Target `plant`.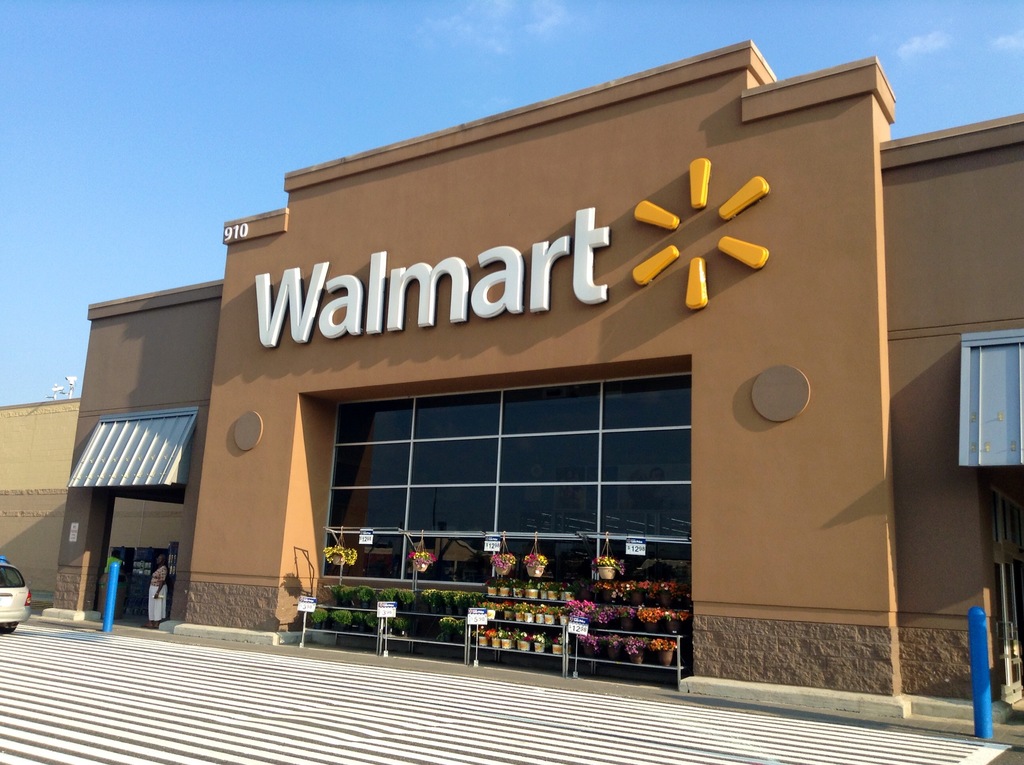
Target region: 516, 632, 529, 642.
